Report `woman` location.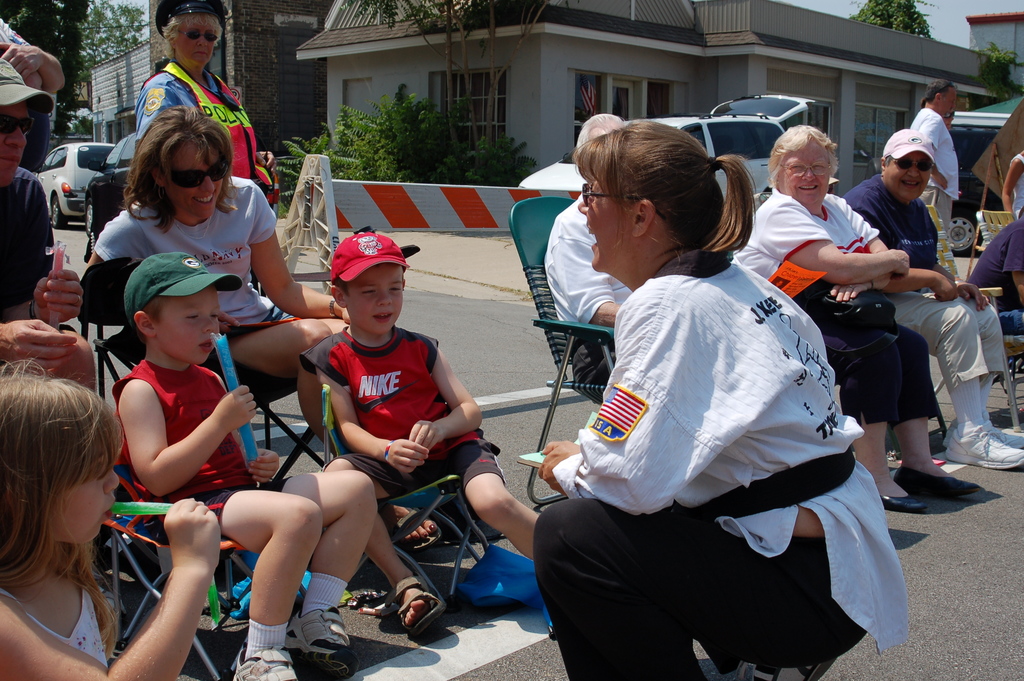
Report: Rect(516, 108, 920, 680).
